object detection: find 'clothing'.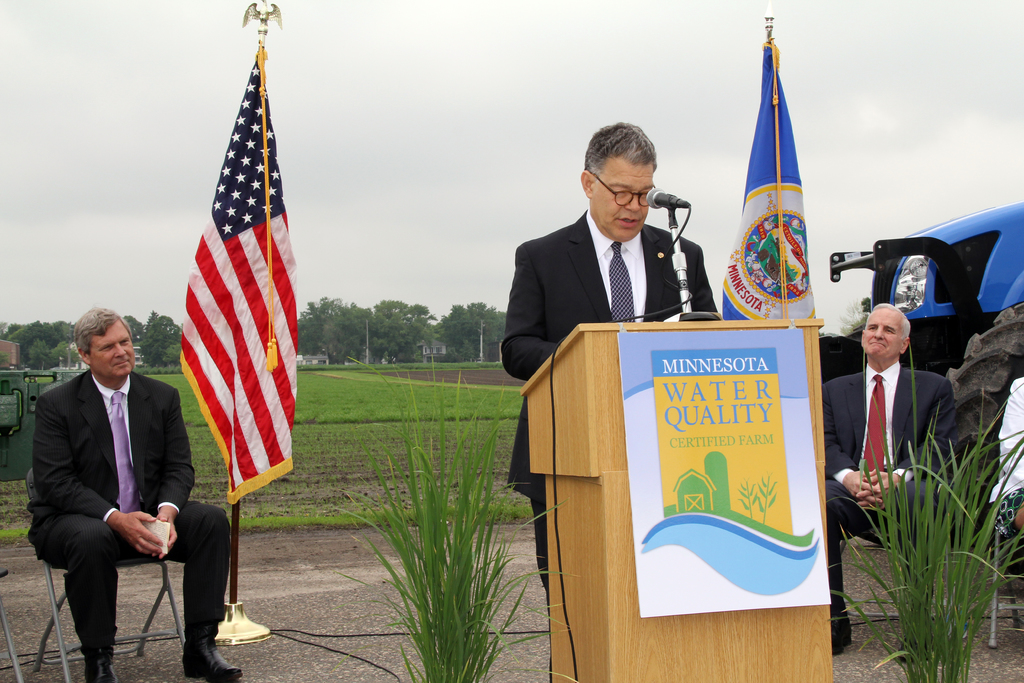
x1=819, y1=352, x2=994, y2=638.
